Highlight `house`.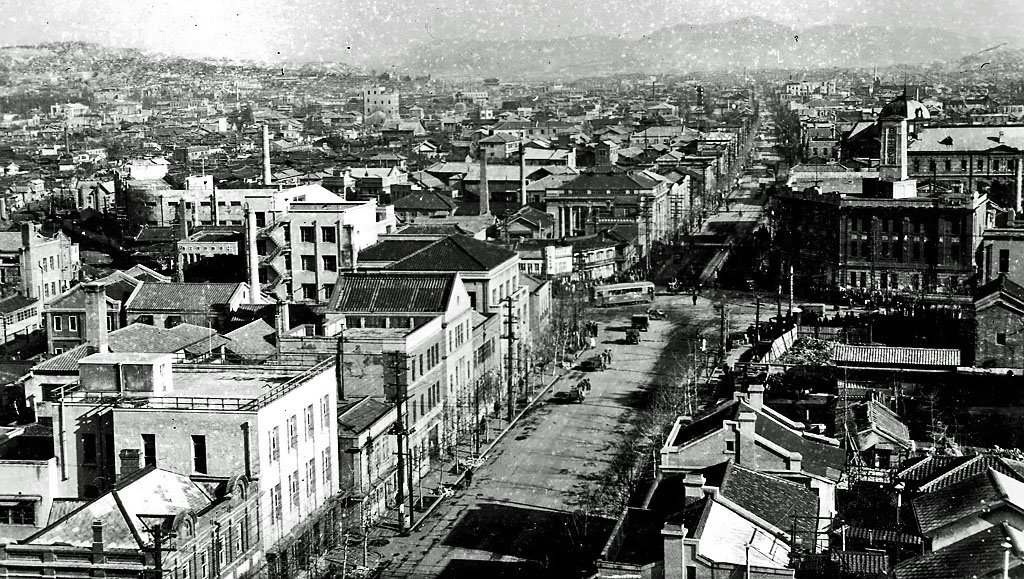
Highlighted region: <box>846,89,936,172</box>.
